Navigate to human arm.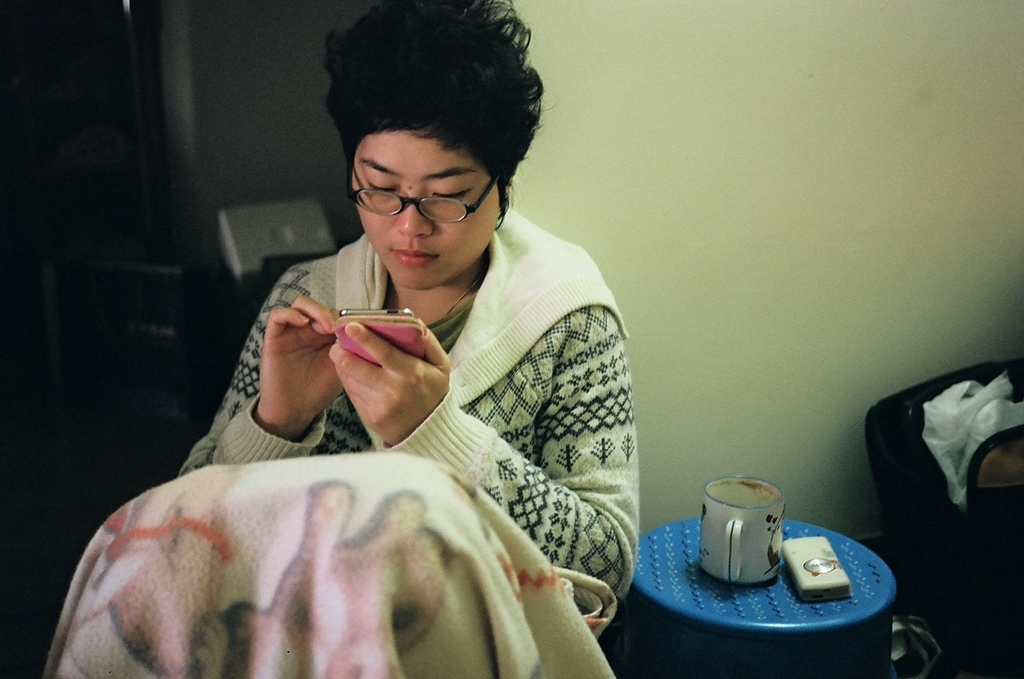
Navigation target: select_region(330, 272, 639, 603).
